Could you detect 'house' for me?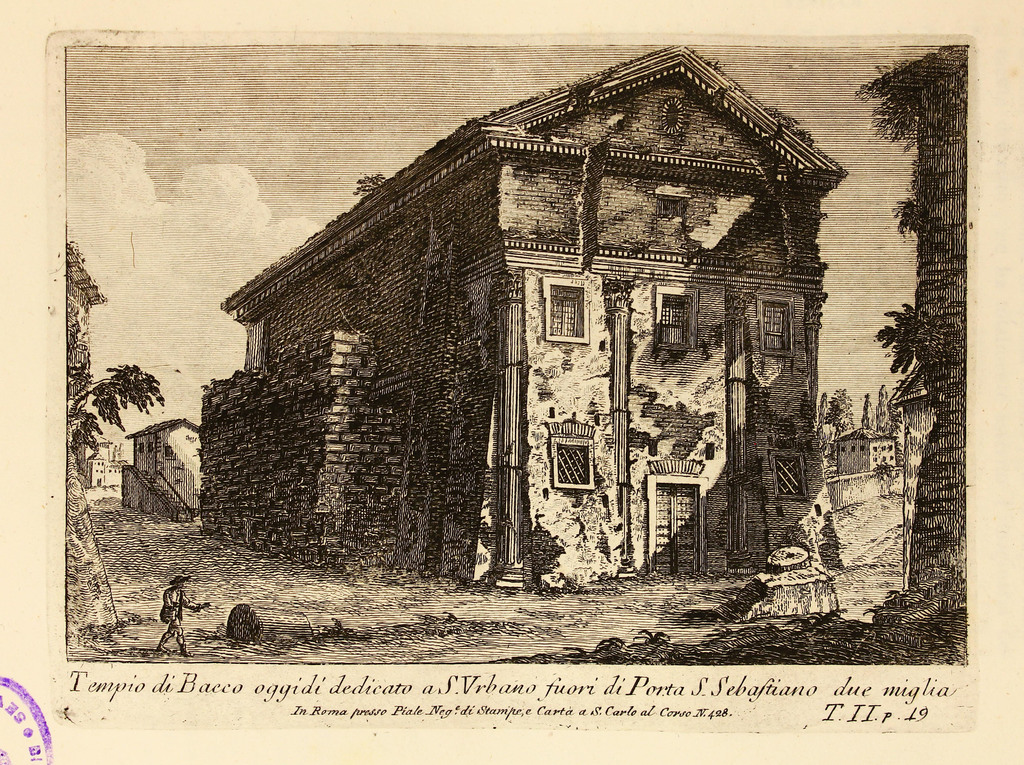
Detection result: box=[837, 390, 891, 477].
